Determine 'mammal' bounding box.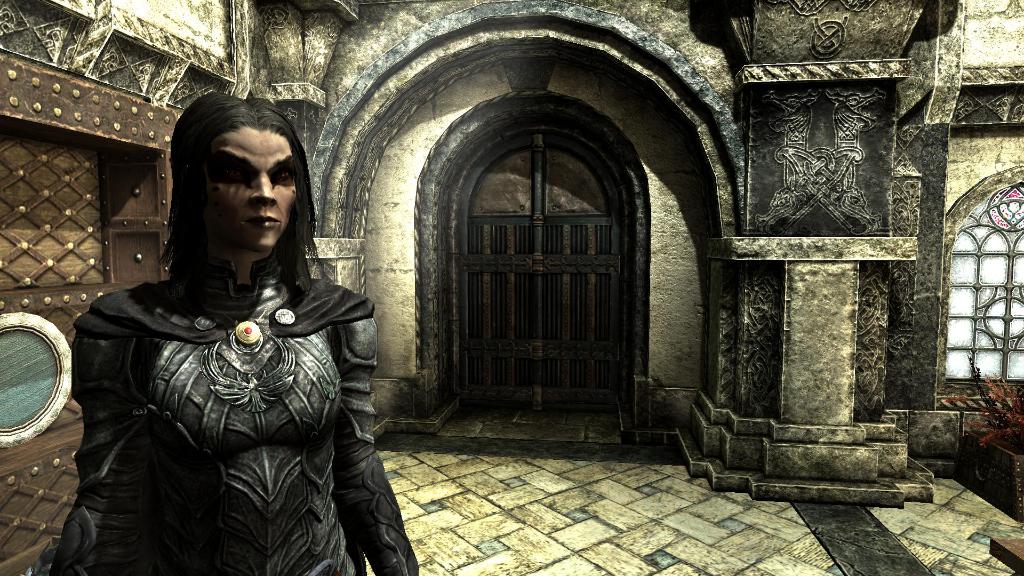
Determined: 22:93:426:575.
